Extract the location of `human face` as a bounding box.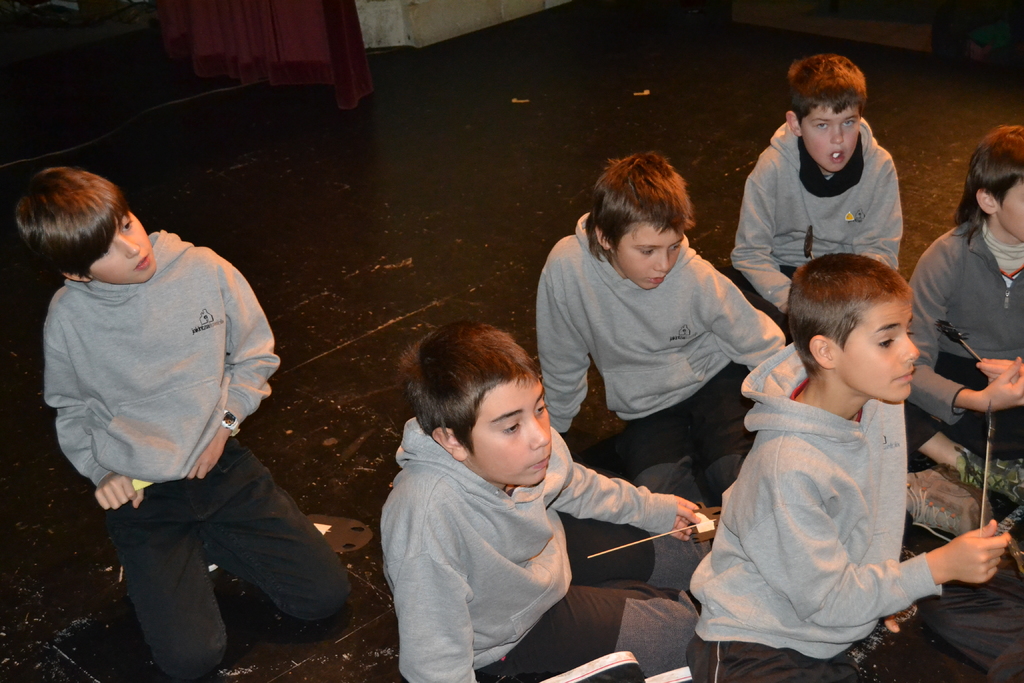
[472, 383, 552, 483].
